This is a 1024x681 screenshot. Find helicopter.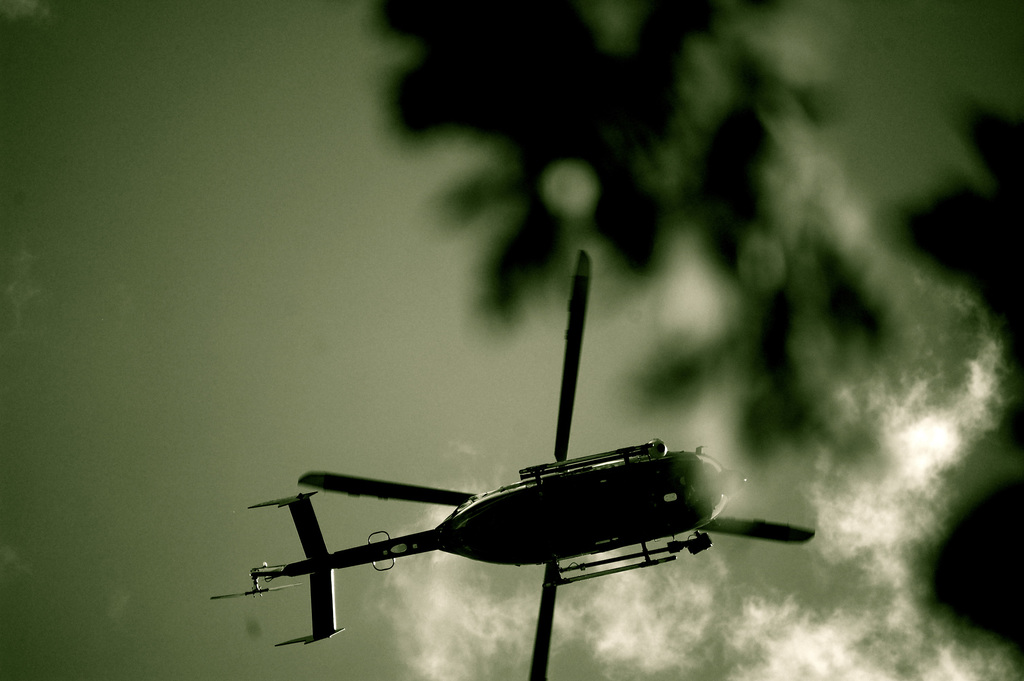
Bounding box: [193,215,845,658].
